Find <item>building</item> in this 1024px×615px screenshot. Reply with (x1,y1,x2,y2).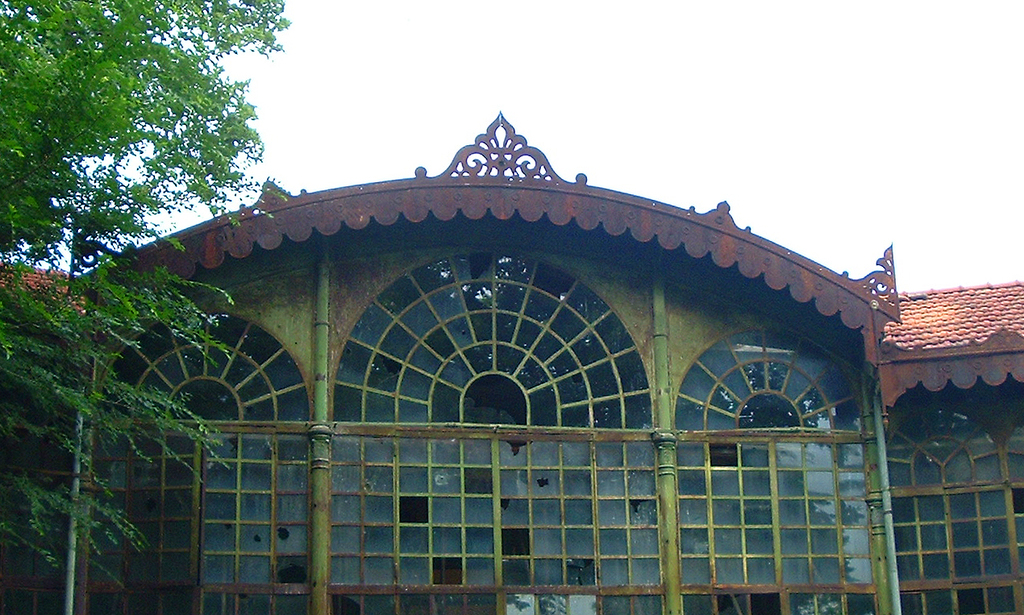
(0,103,1023,614).
